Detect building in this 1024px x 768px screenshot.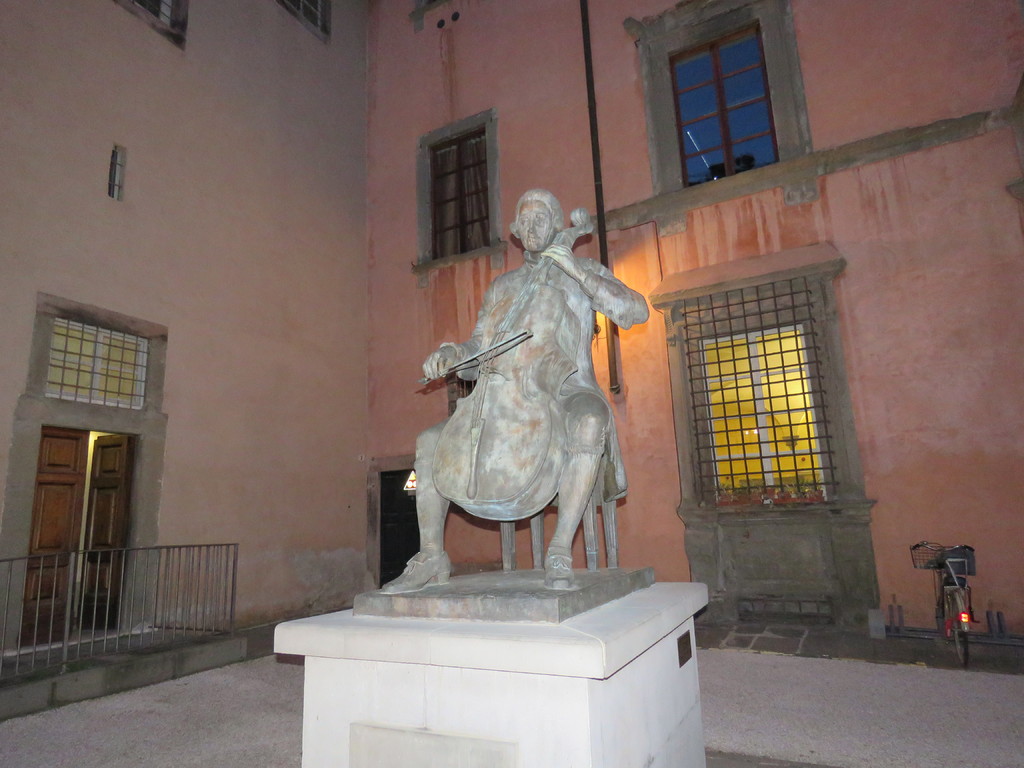
Detection: x1=0, y1=4, x2=1023, y2=721.
